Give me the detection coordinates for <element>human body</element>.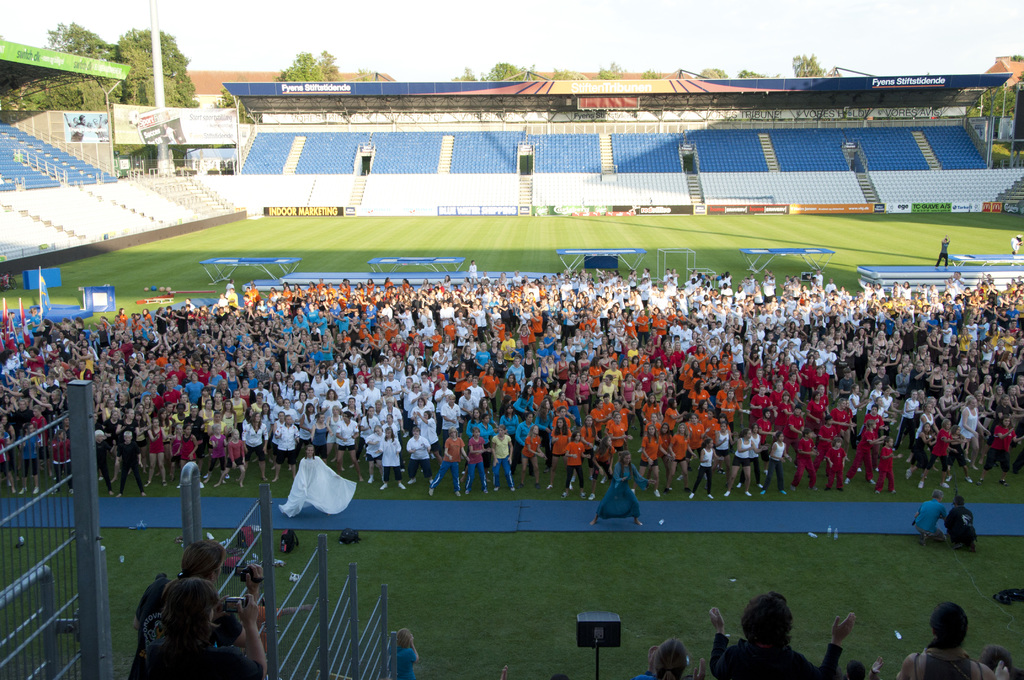
<box>526,311,816,323</box>.
